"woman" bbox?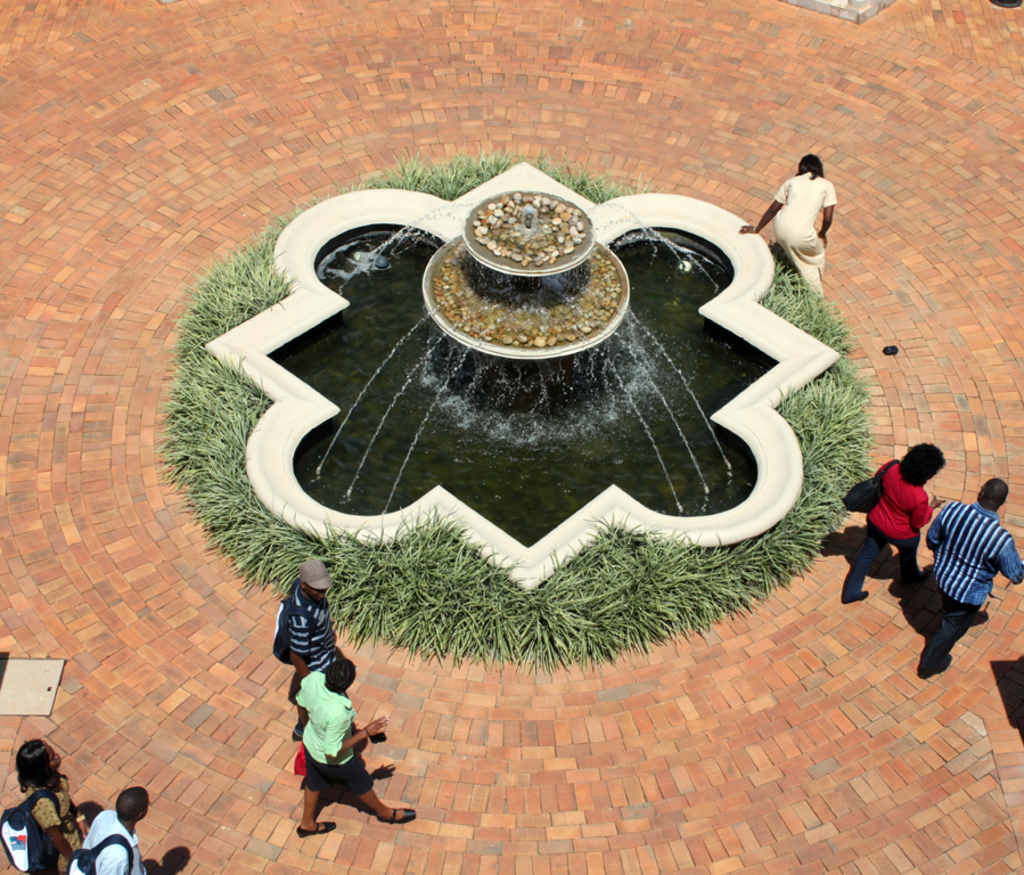
739, 158, 836, 302
